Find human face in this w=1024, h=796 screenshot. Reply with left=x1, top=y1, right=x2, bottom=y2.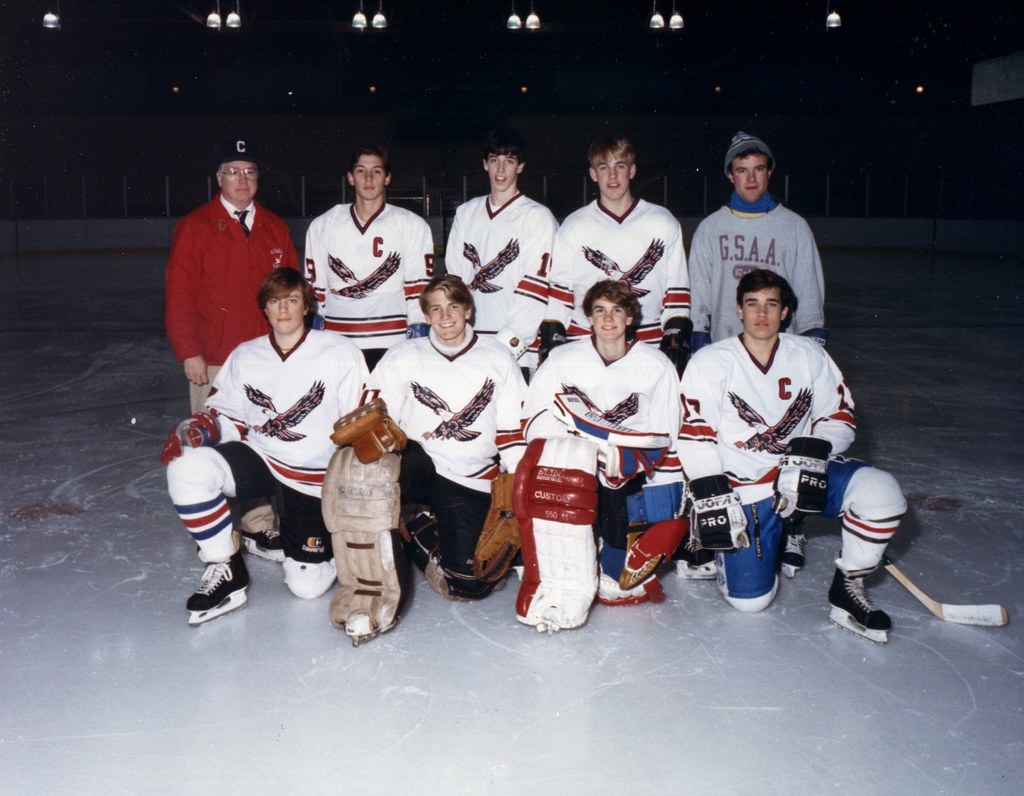
left=593, top=145, right=632, bottom=200.
